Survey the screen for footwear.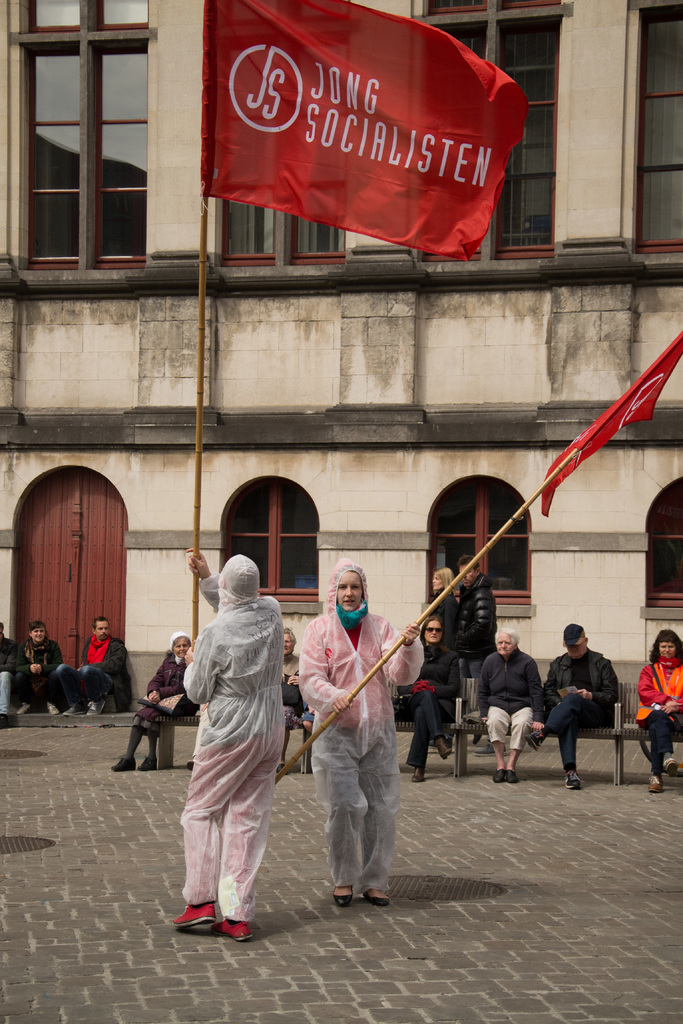
Survey found: <box>176,896,222,927</box>.
